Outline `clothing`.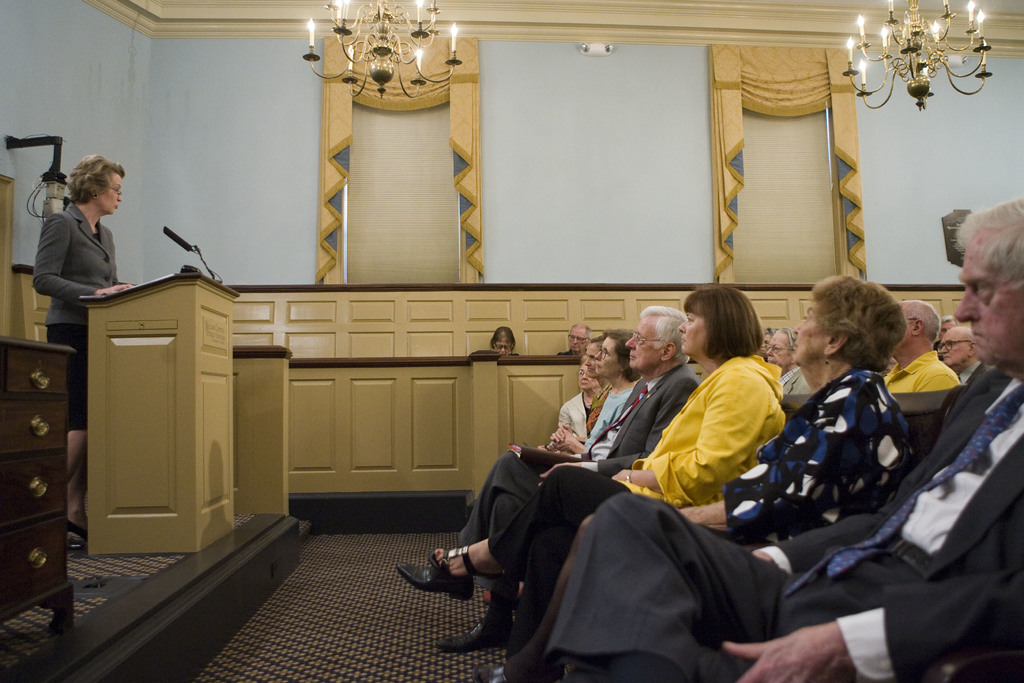
Outline: 506 355 909 682.
